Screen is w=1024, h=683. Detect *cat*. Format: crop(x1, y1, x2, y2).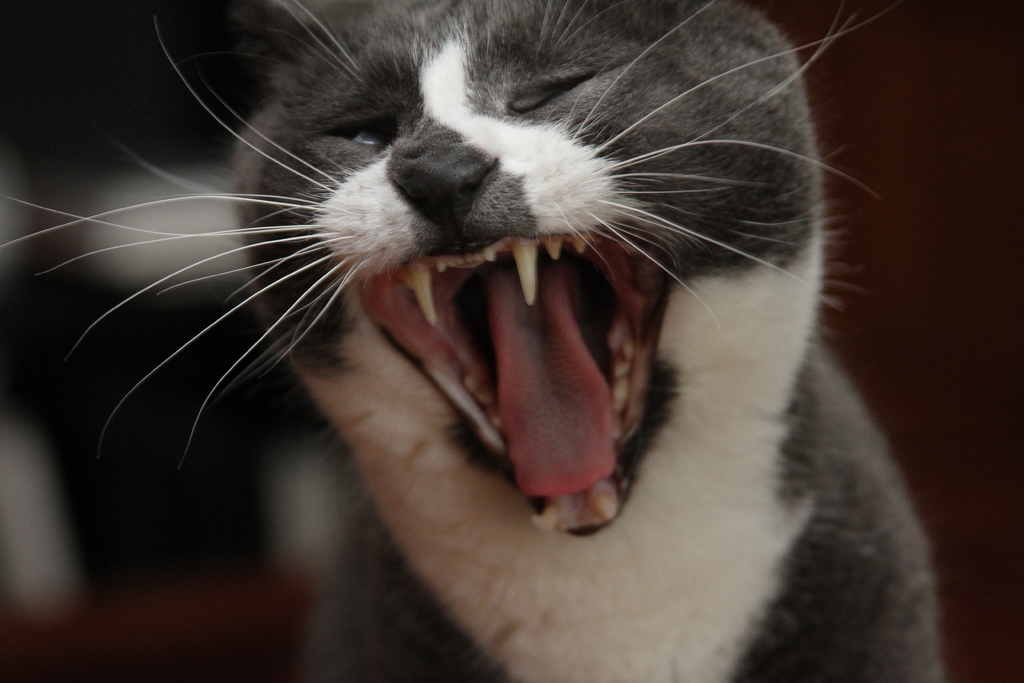
crop(0, 0, 920, 682).
